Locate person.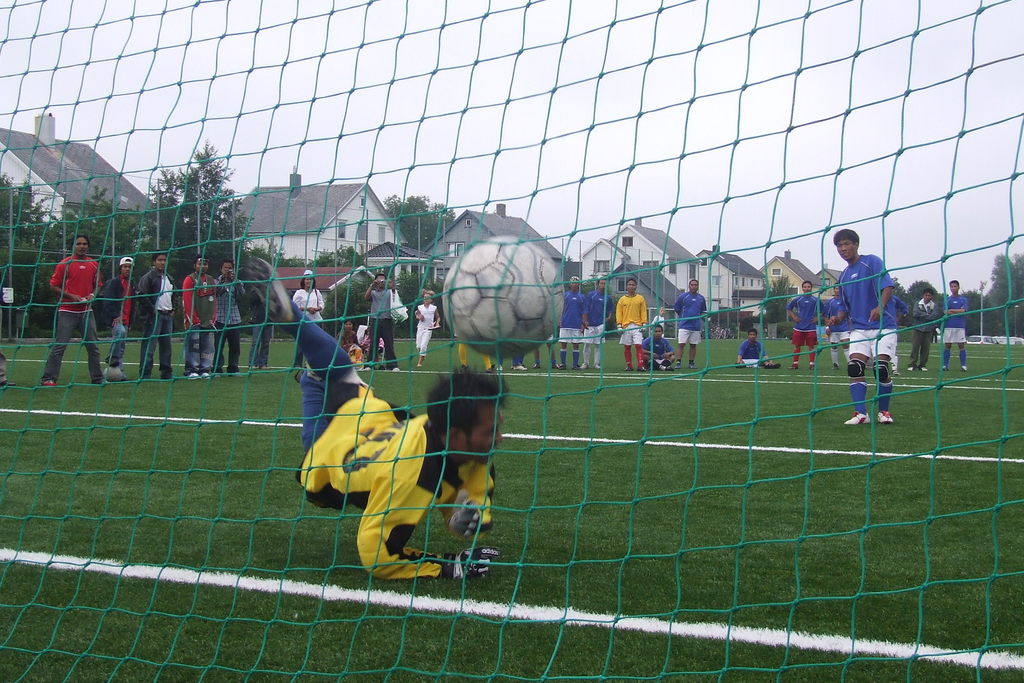
Bounding box: box(35, 235, 102, 388).
